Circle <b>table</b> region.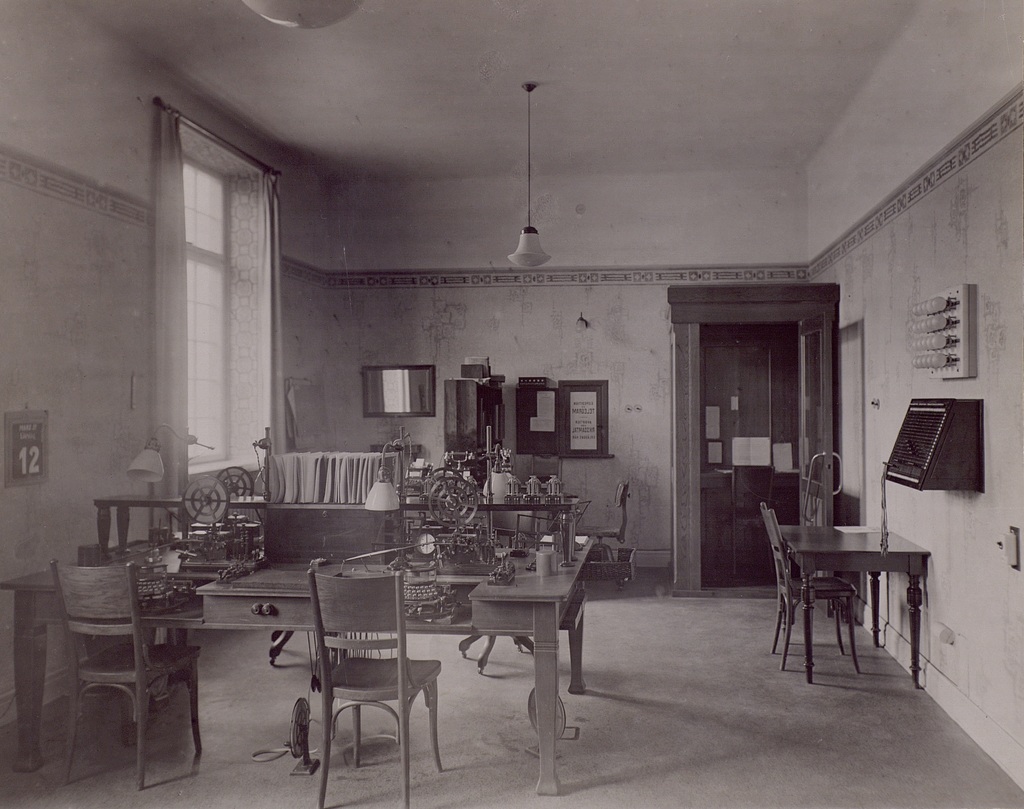
Region: 781 524 943 685.
